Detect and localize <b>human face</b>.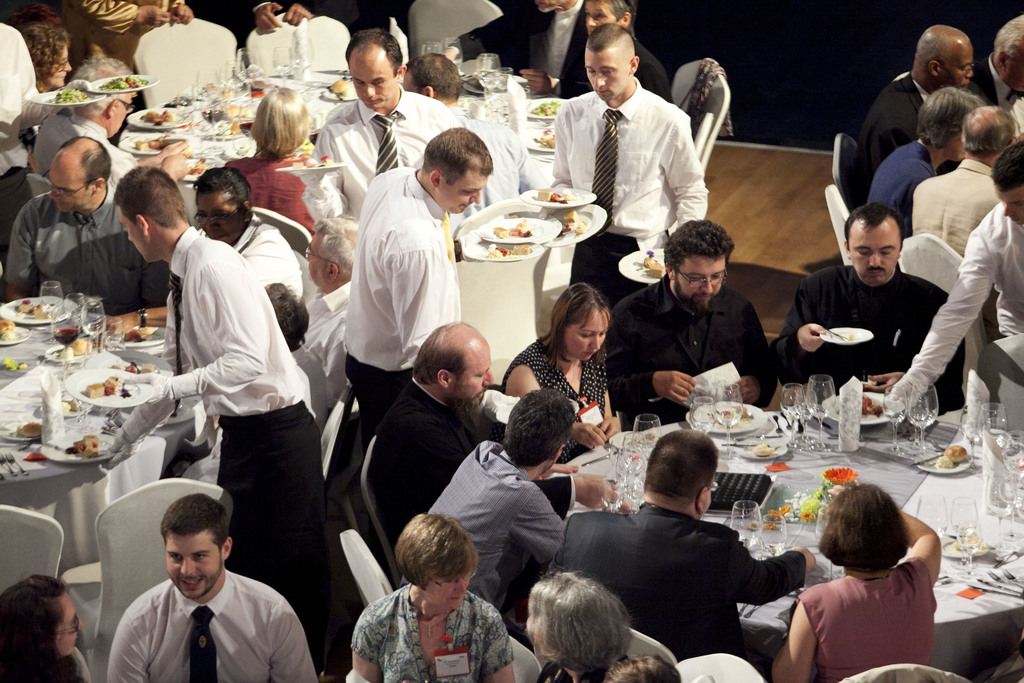
Localized at l=47, t=162, r=93, b=215.
